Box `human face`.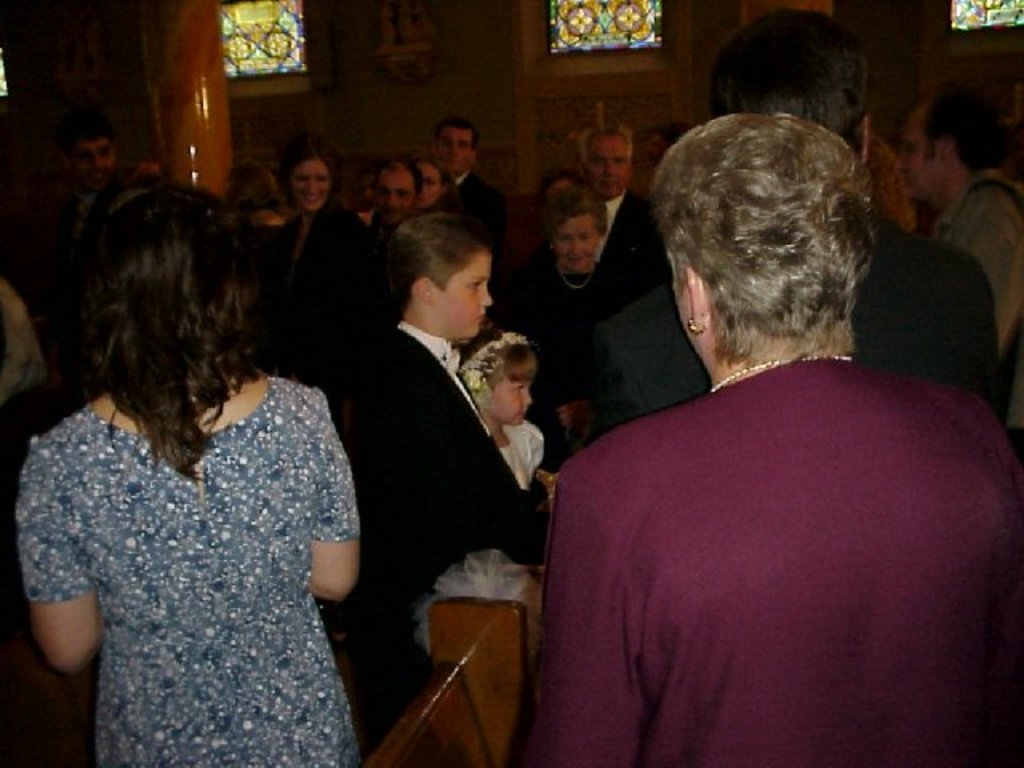
Rect(288, 160, 326, 208).
